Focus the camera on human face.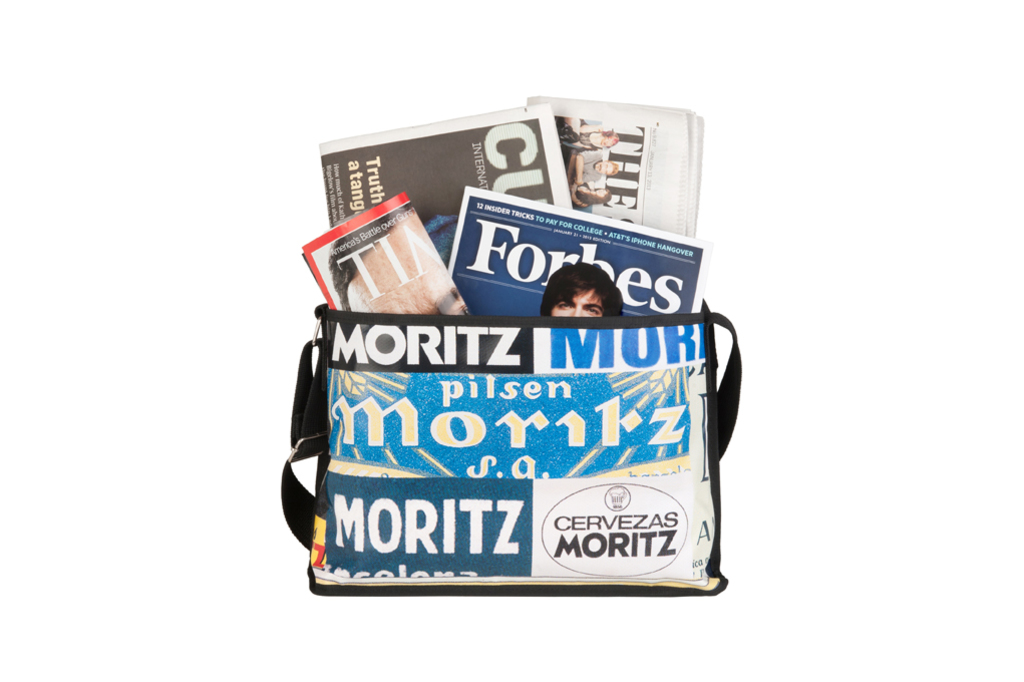
Focus region: region(595, 188, 608, 197).
